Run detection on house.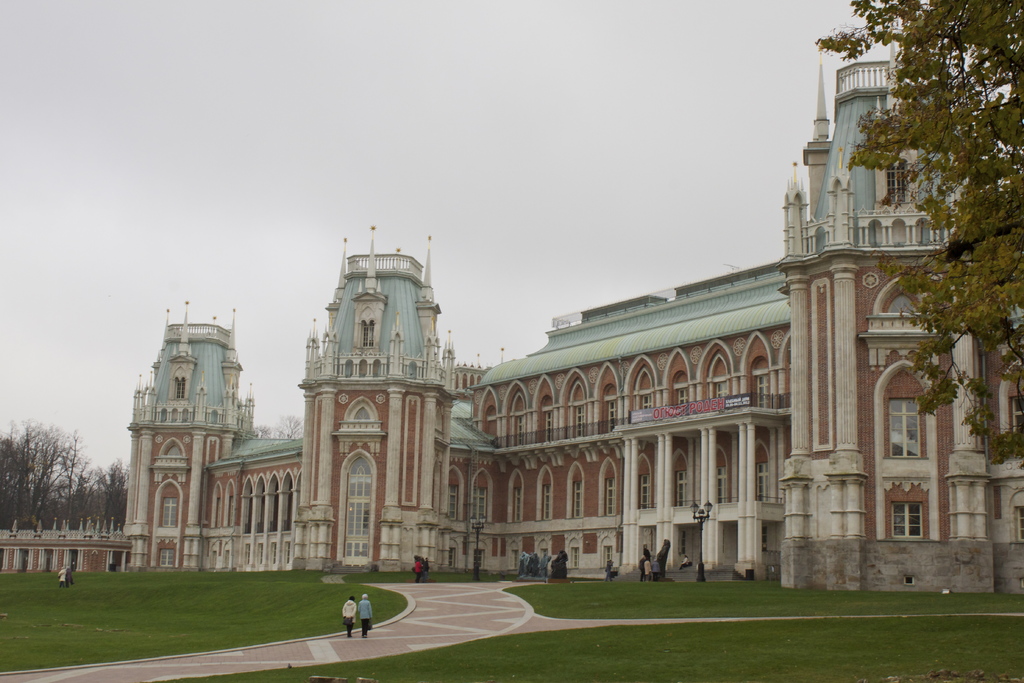
Result: rect(123, 0, 1023, 598).
